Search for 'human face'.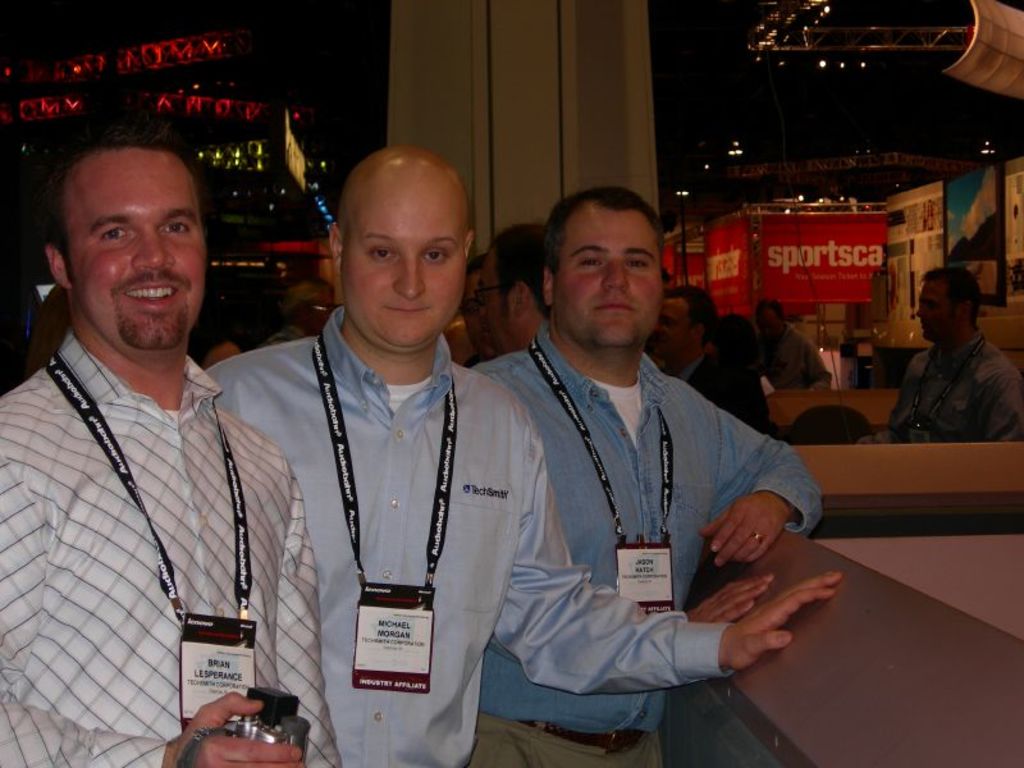
Found at [479, 257, 508, 352].
